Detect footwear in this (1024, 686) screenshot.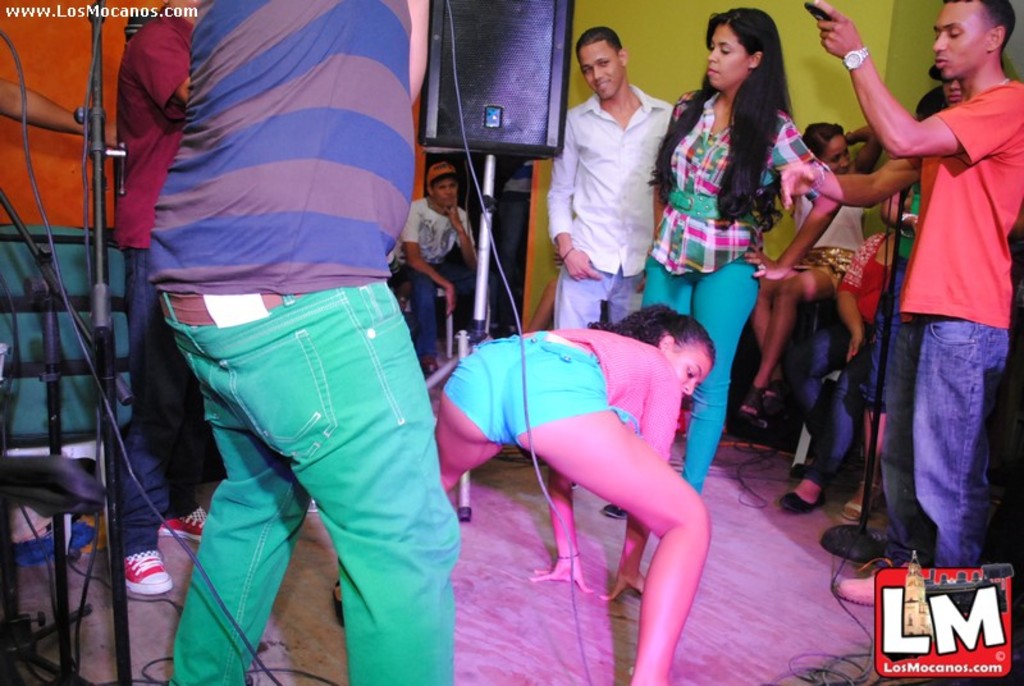
Detection: pyautogui.locateOnScreen(782, 477, 820, 514).
